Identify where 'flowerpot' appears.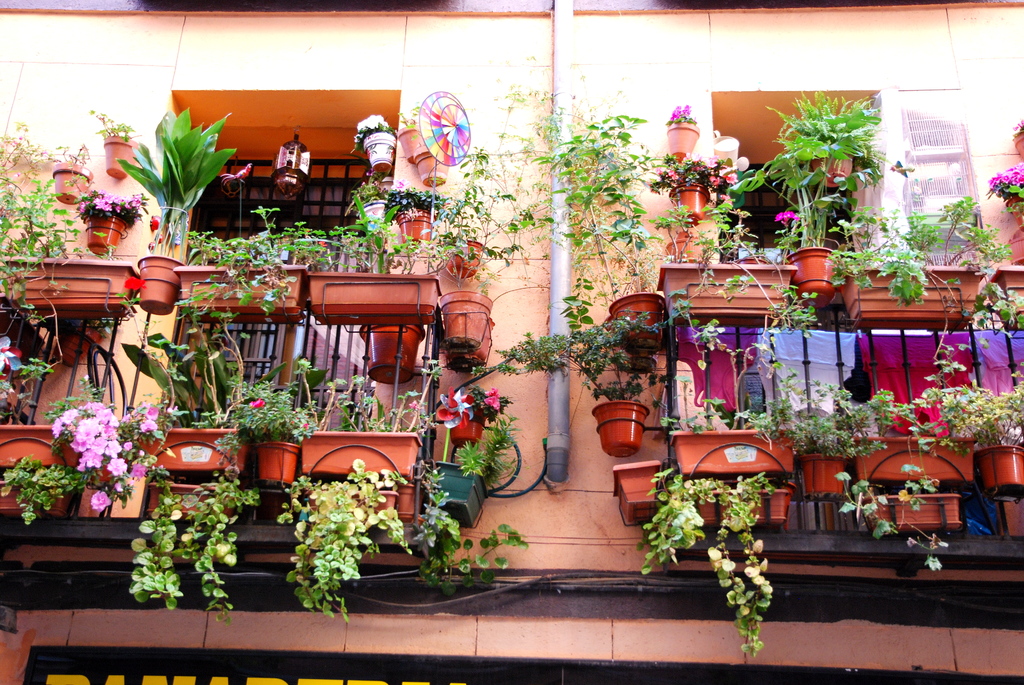
Appears at [803,455,849,498].
